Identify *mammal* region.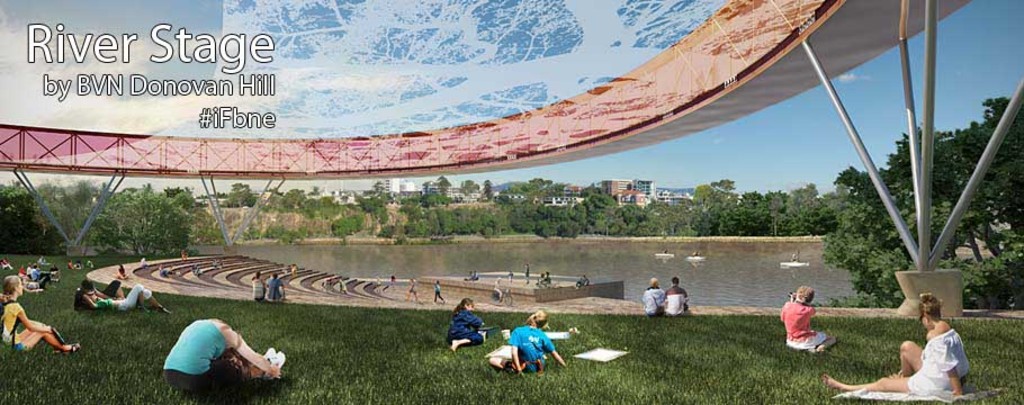
Region: left=381, top=272, right=394, bottom=291.
